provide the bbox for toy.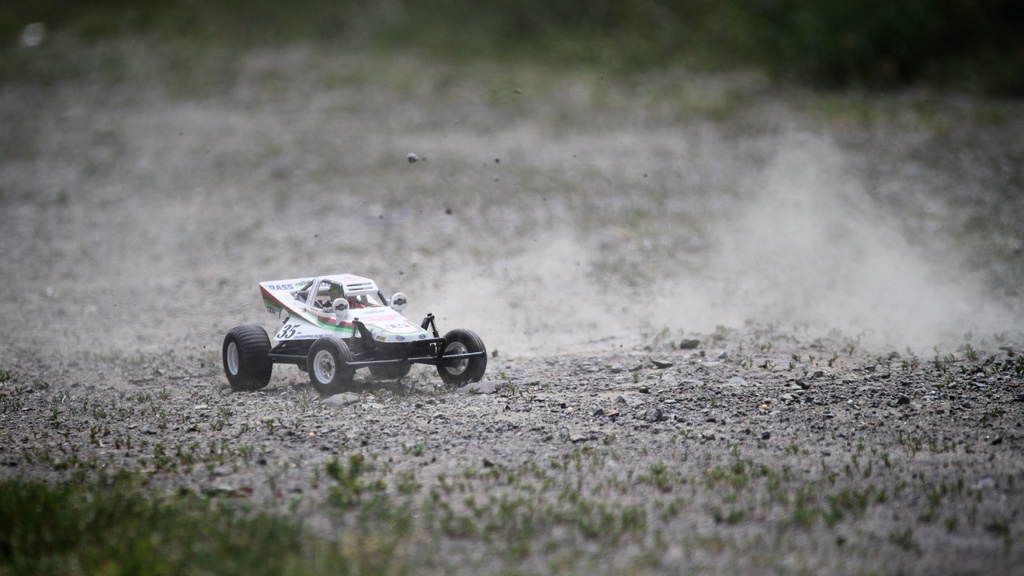
detection(220, 270, 497, 398).
